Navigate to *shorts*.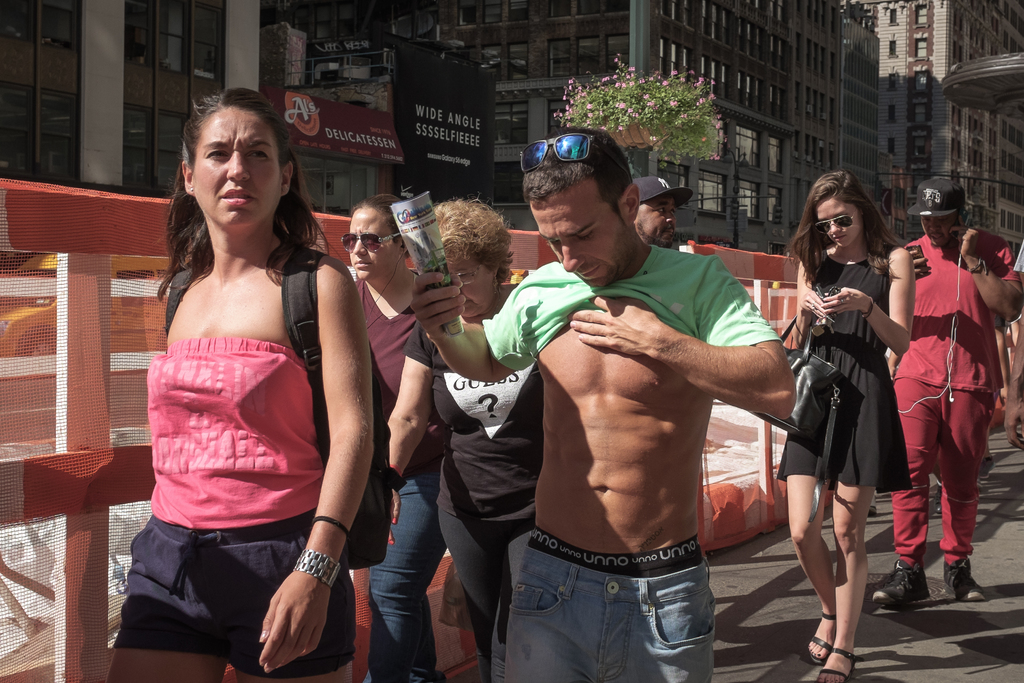
Navigation target: (504,552,714,682).
